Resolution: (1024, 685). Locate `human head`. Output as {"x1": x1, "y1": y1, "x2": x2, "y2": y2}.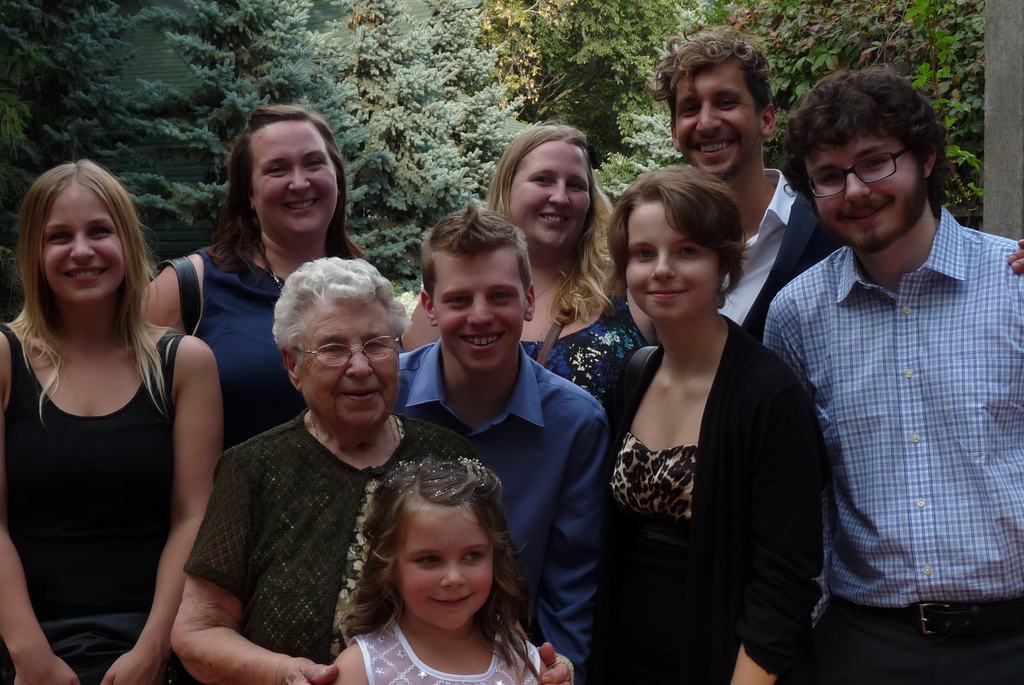
{"x1": 499, "y1": 122, "x2": 591, "y2": 246}.
